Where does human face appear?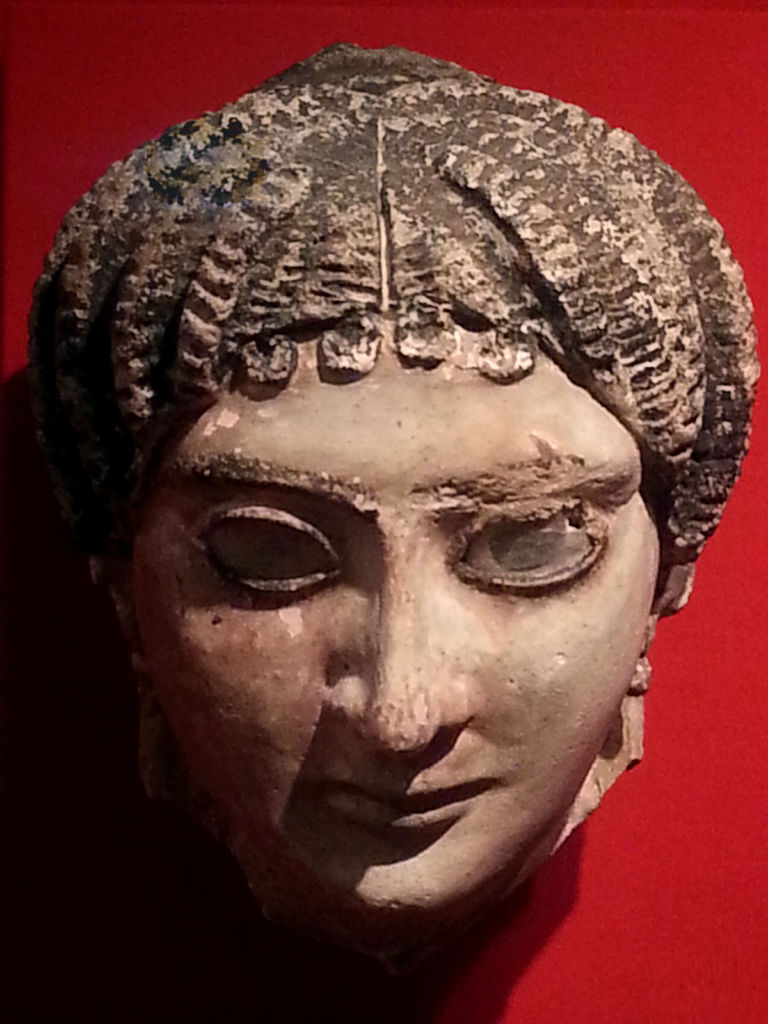
Appears at bbox(131, 348, 661, 913).
